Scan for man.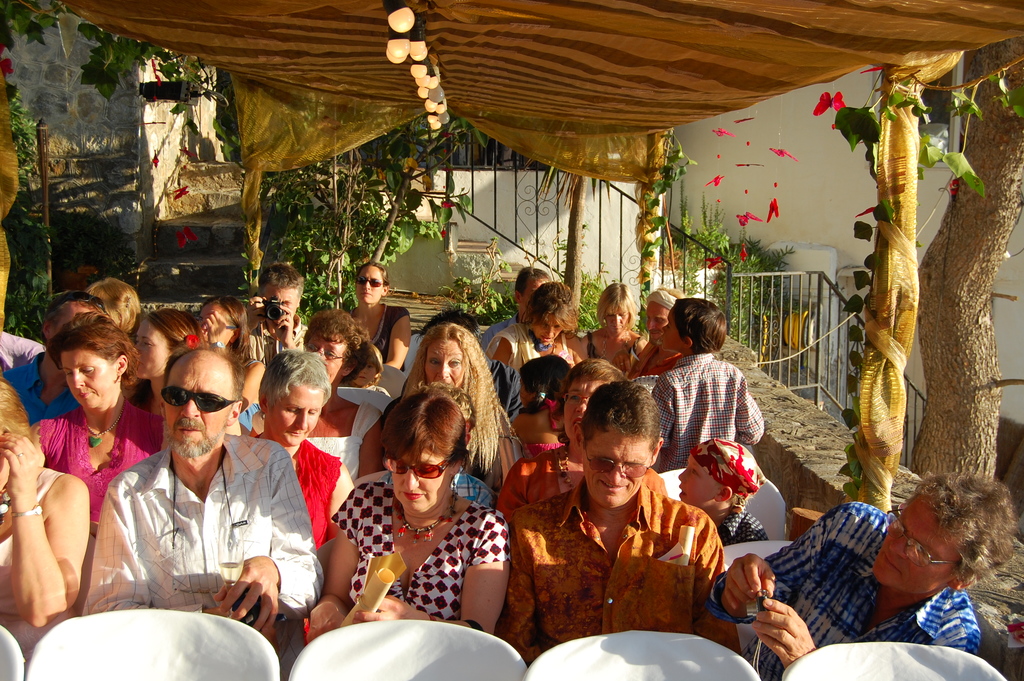
Scan result: bbox(0, 288, 110, 439).
